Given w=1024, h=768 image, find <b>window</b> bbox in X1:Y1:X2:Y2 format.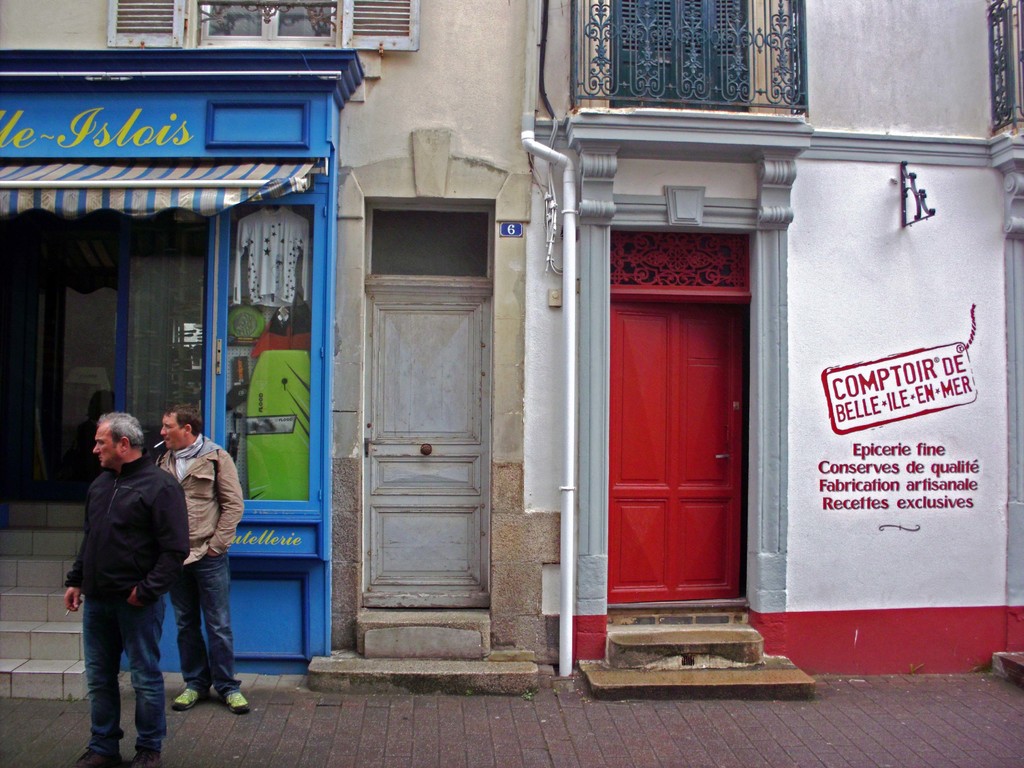
192:3:340:44.
